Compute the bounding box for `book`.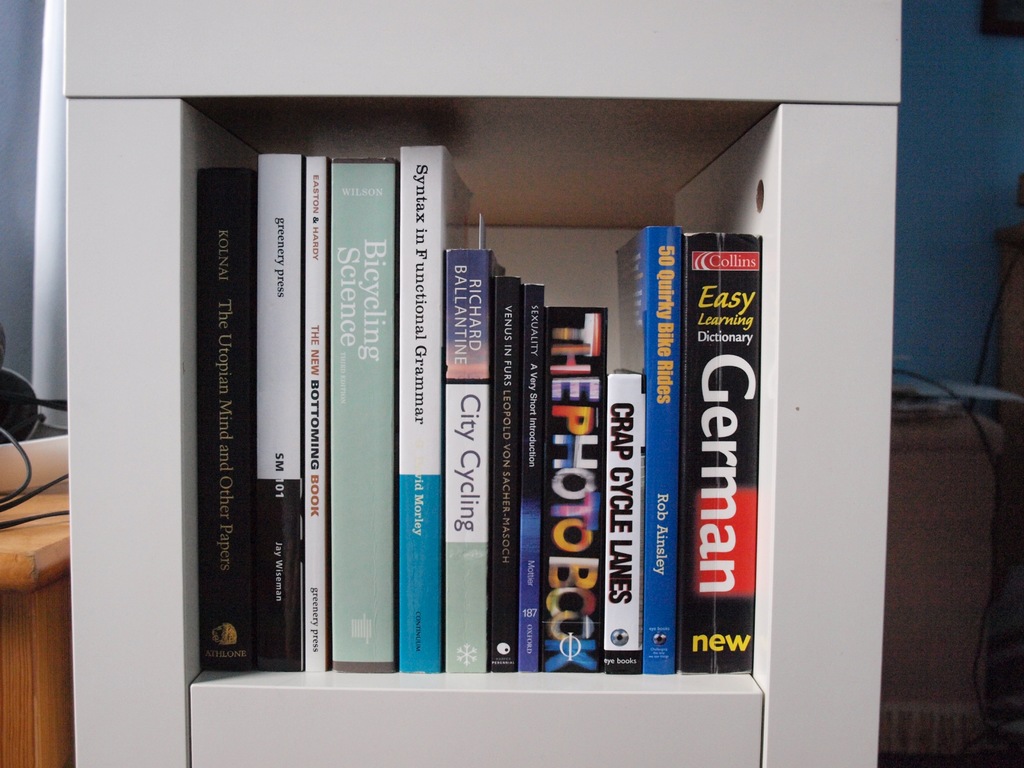
(514,279,538,684).
